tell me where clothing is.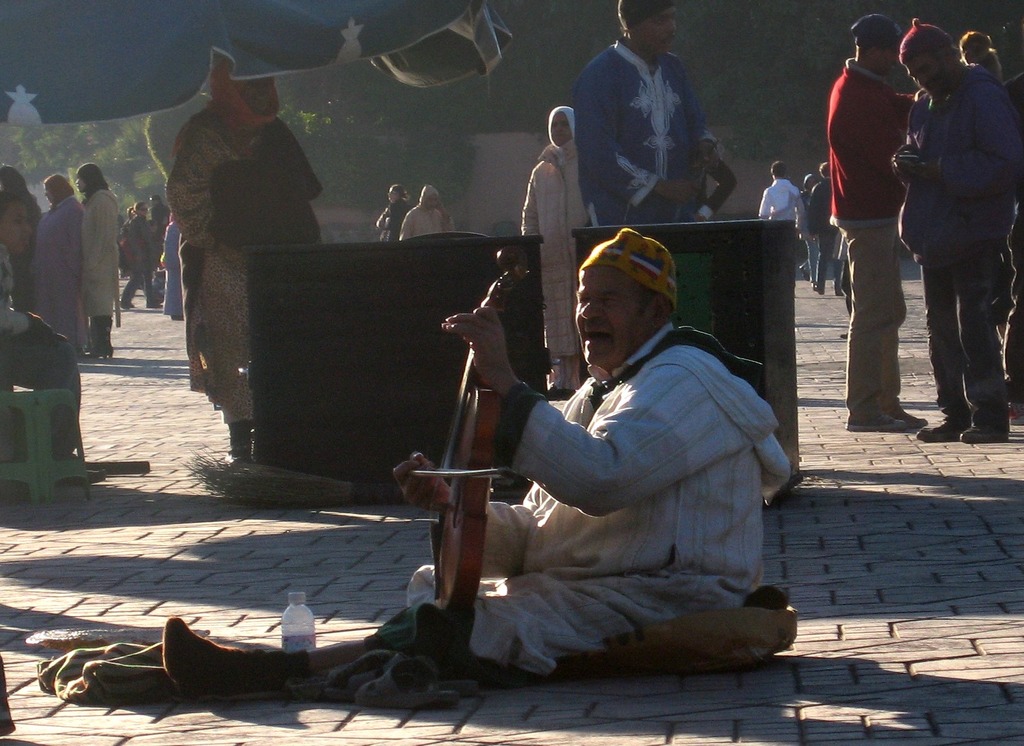
clothing is at {"x1": 157, "y1": 215, "x2": 184, "y2": 318}.
